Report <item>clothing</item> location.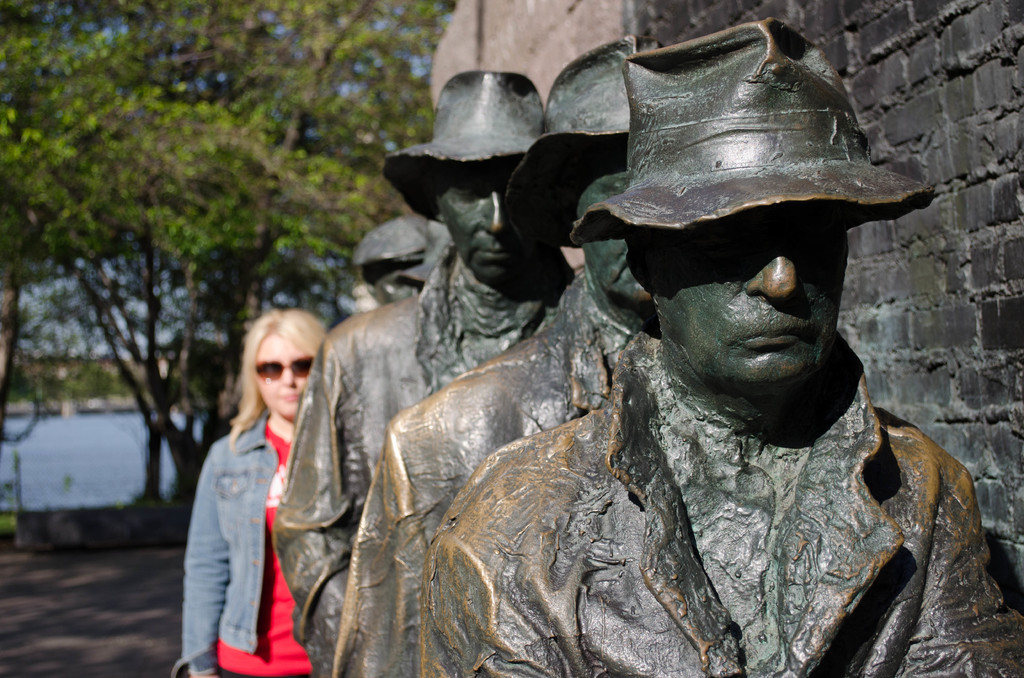
Report: x1=276, y1=252, x2=556, y2=677.
